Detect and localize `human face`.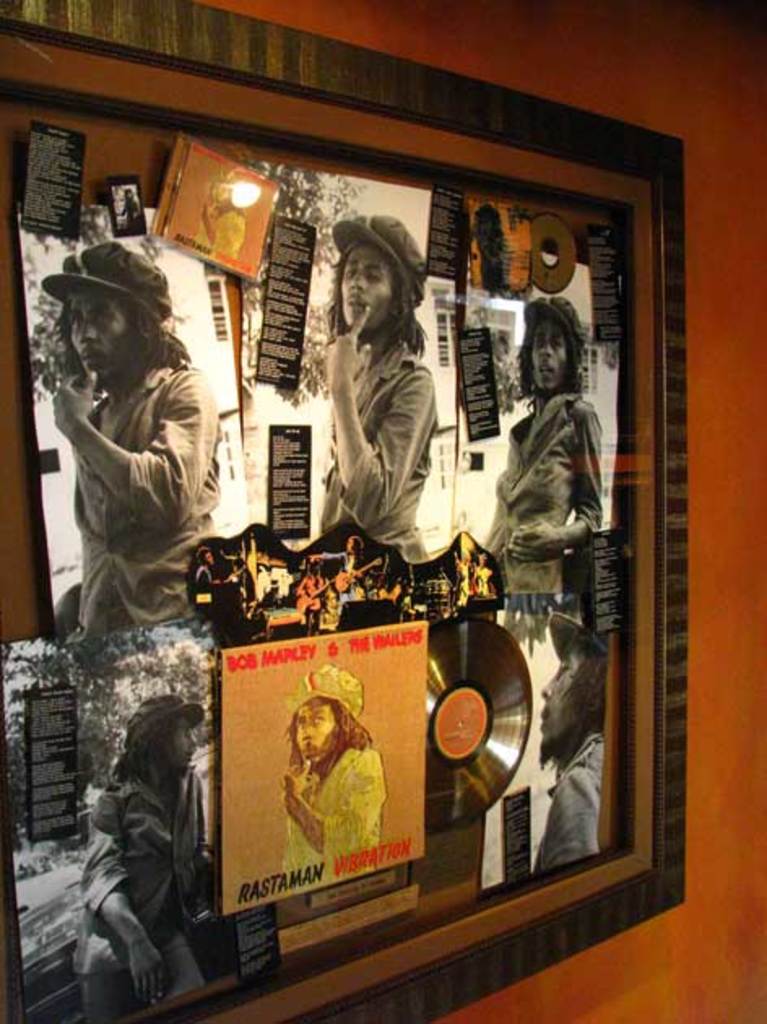
Localized at [x1=336, y1=244, x2=392, y2=330].
